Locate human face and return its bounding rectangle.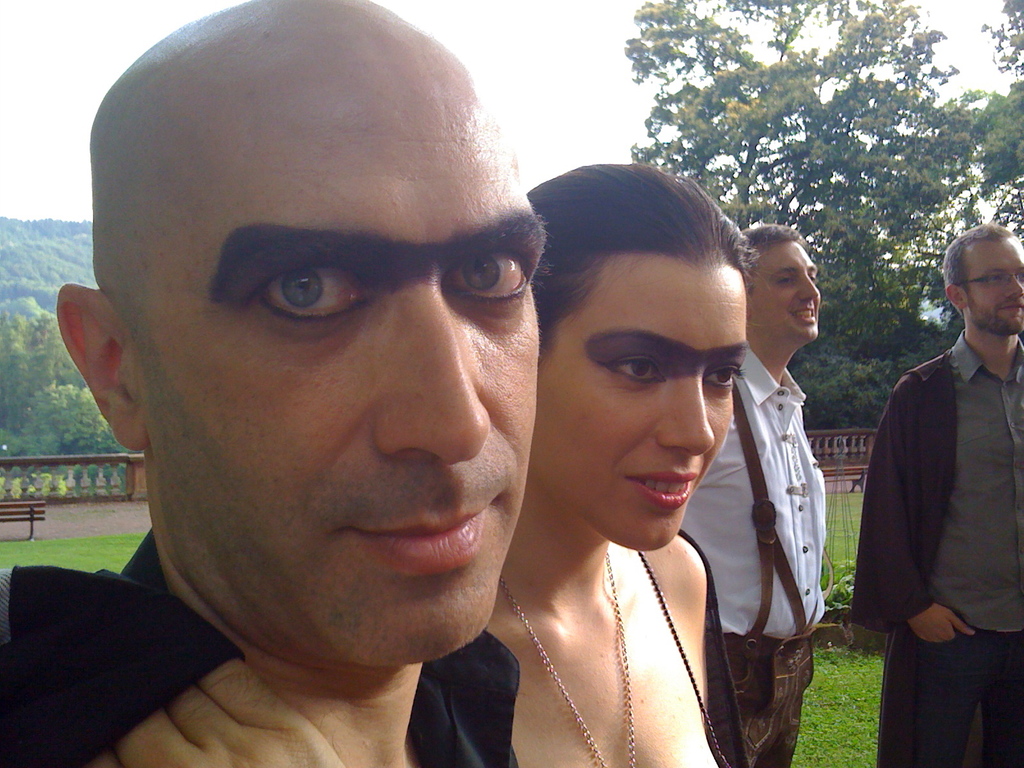
757 243 822 340.
